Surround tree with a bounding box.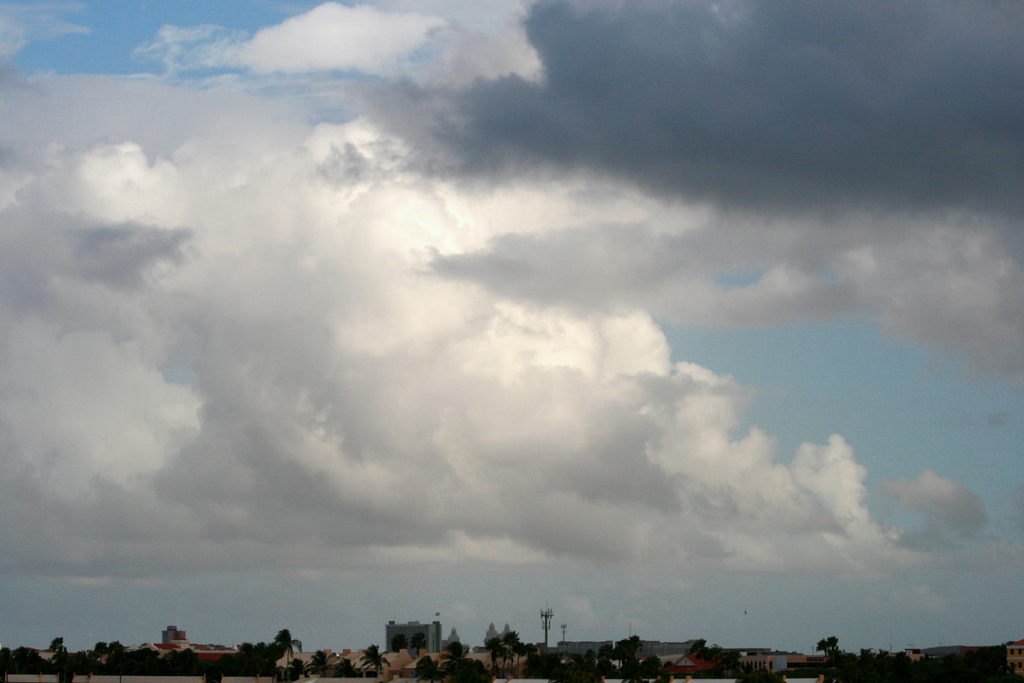
[302, 648, 319, 682].
